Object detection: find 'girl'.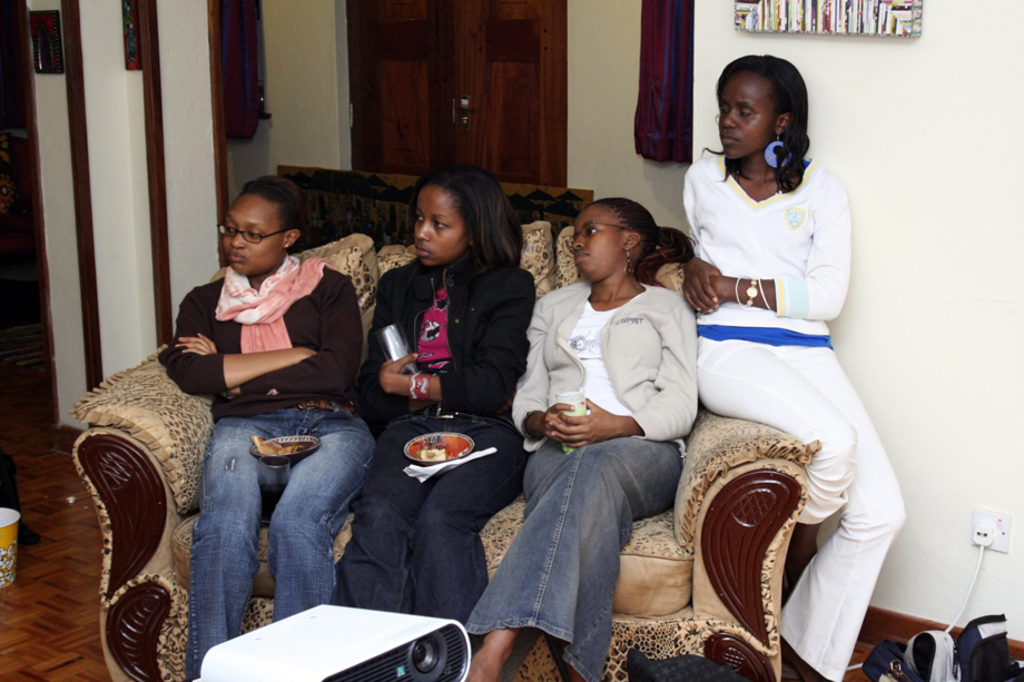
(680, 52, 908, 681).
